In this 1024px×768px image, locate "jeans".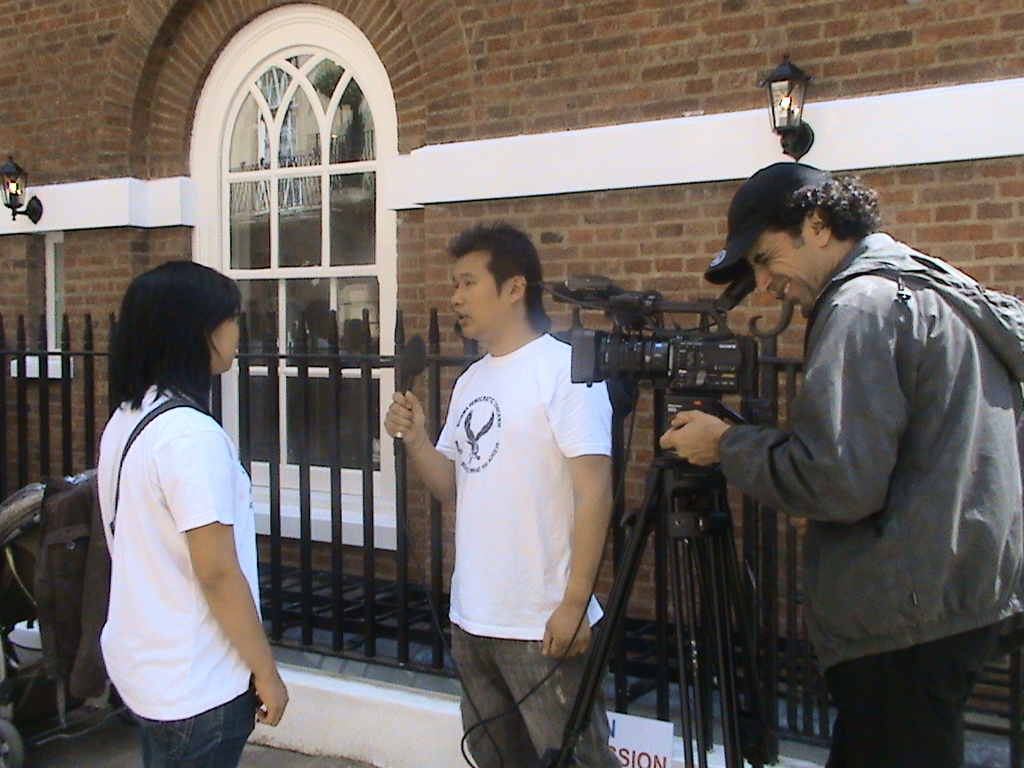
Bounding box: {"x1": 132, "y1": 678, "x2": 255, "y2": 767}.
